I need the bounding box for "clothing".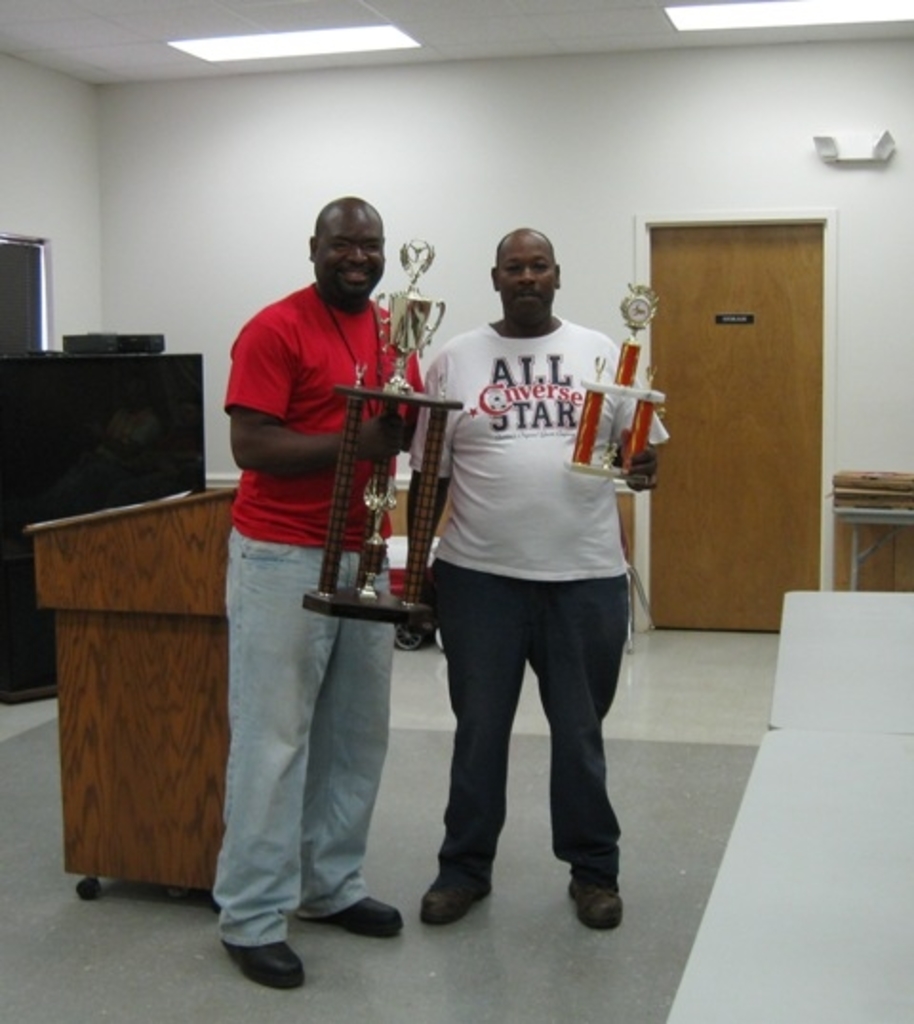
Here it is: left=211, top=196, right=438, bottom=813.
